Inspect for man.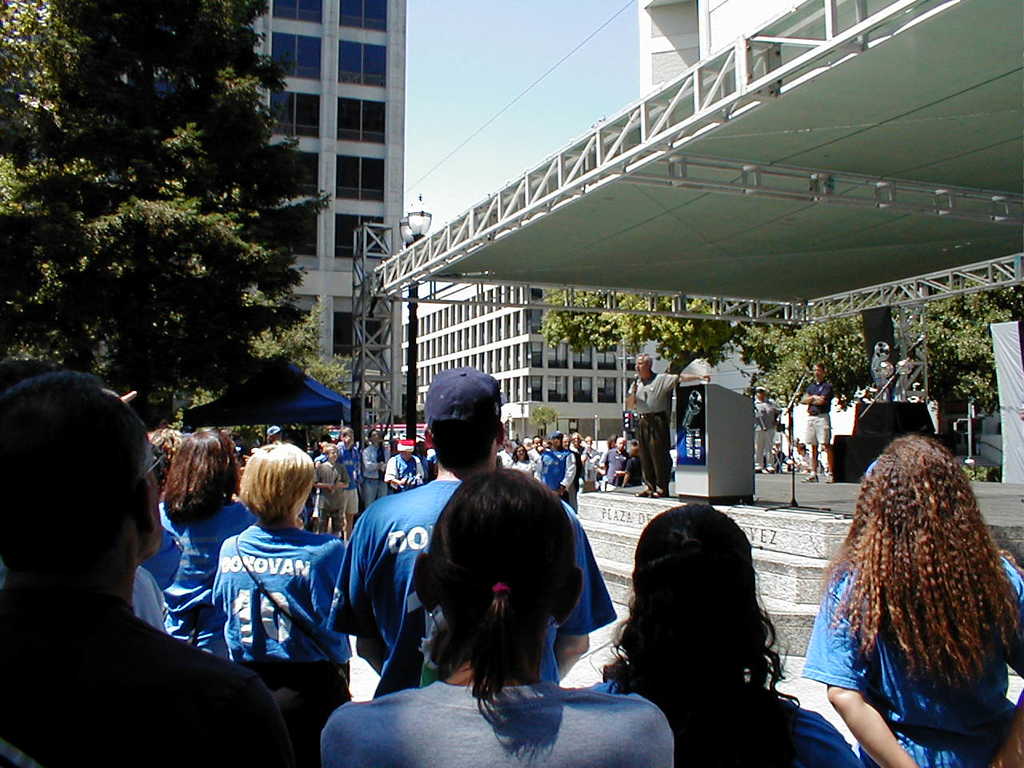
Inspection: 322:364:618:688.
